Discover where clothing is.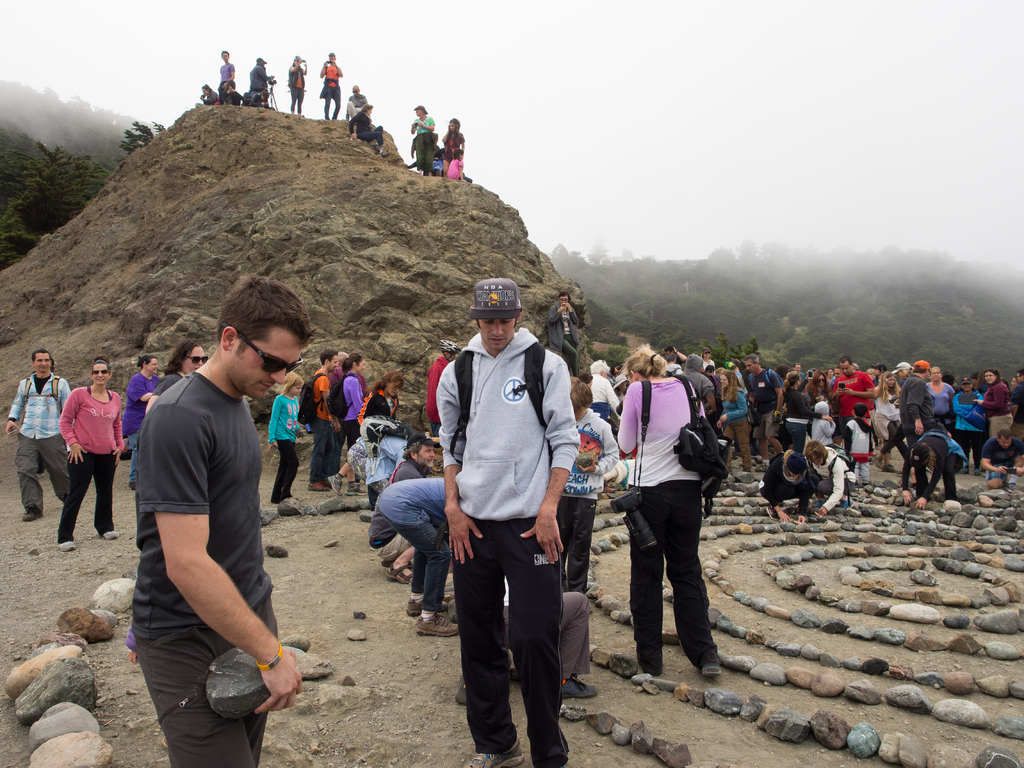
Discovered at <bbox>953, 392, 982, 461</bbox>.
